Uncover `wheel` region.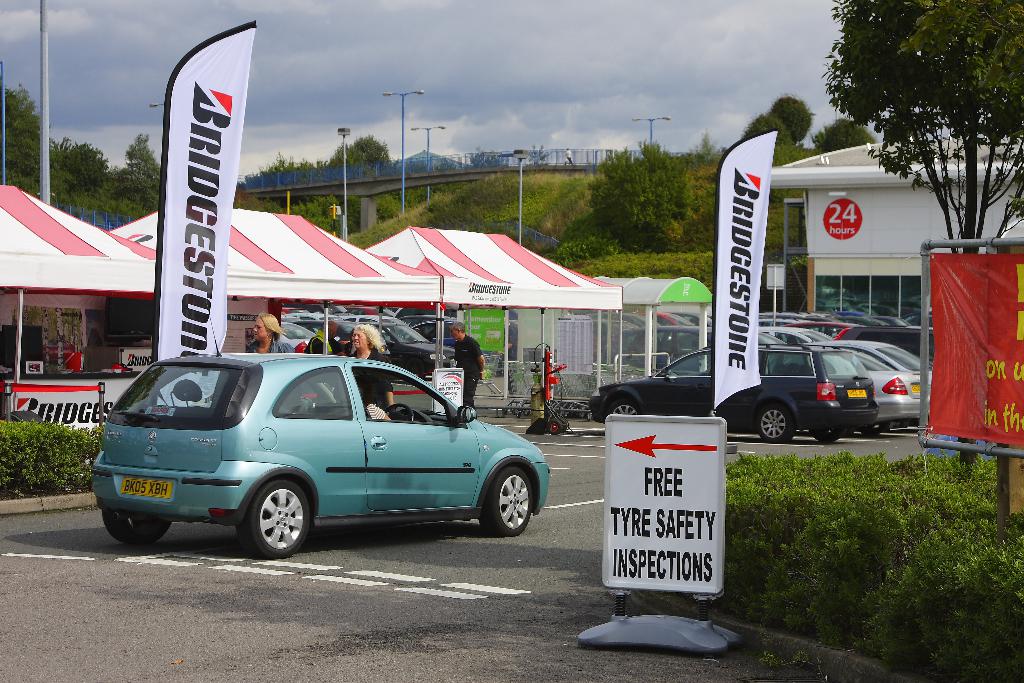
Uncovered: (522, 409, 530, 415).
